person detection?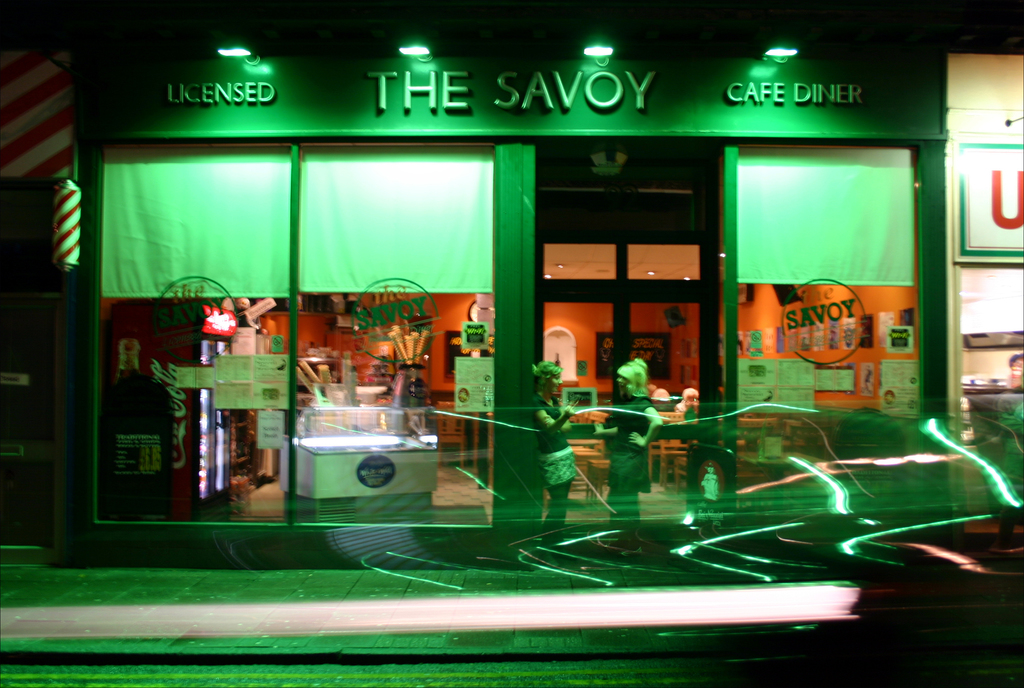
BBox(607, 354, 650, 499)
